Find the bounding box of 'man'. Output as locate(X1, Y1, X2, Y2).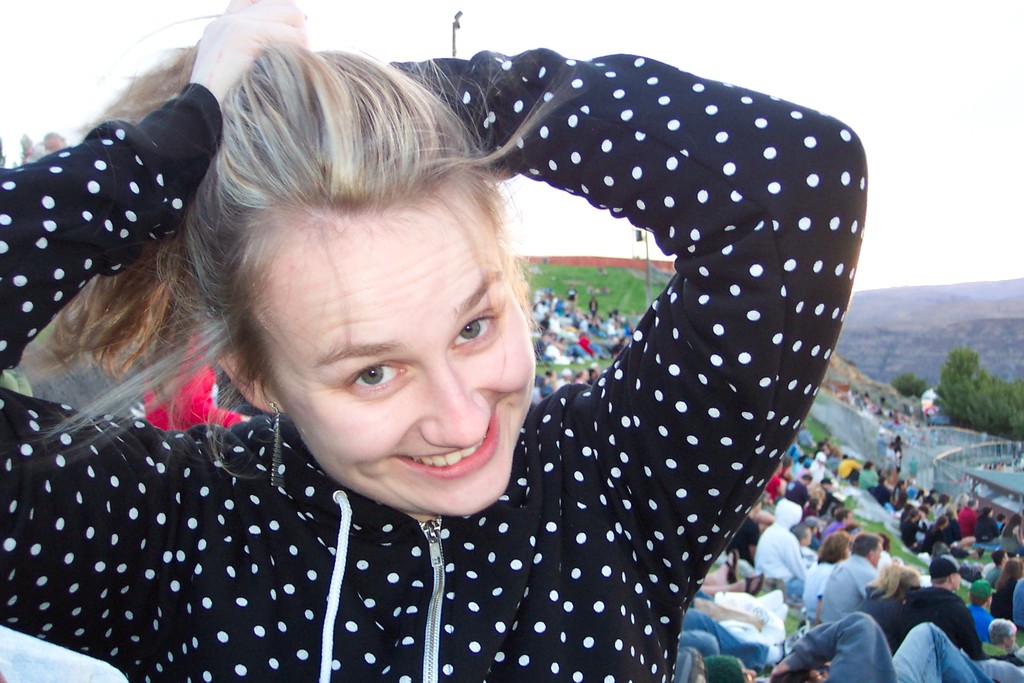
locate(966, 582, 996, 657).
